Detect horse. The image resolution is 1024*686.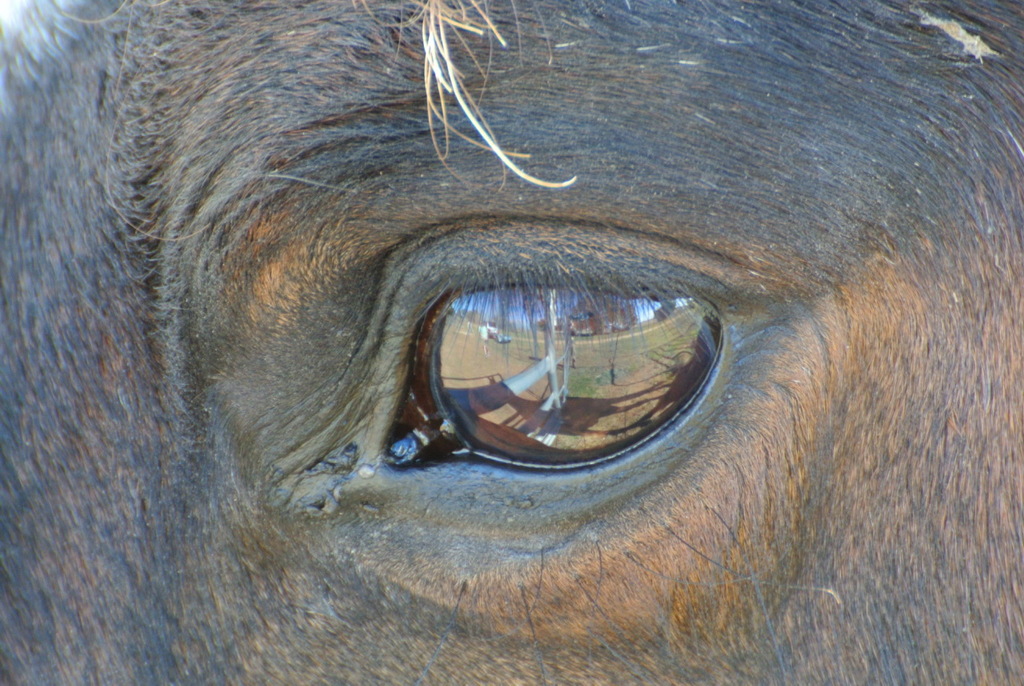
[x1=0, y1=0, x2=1022, y2=685].
